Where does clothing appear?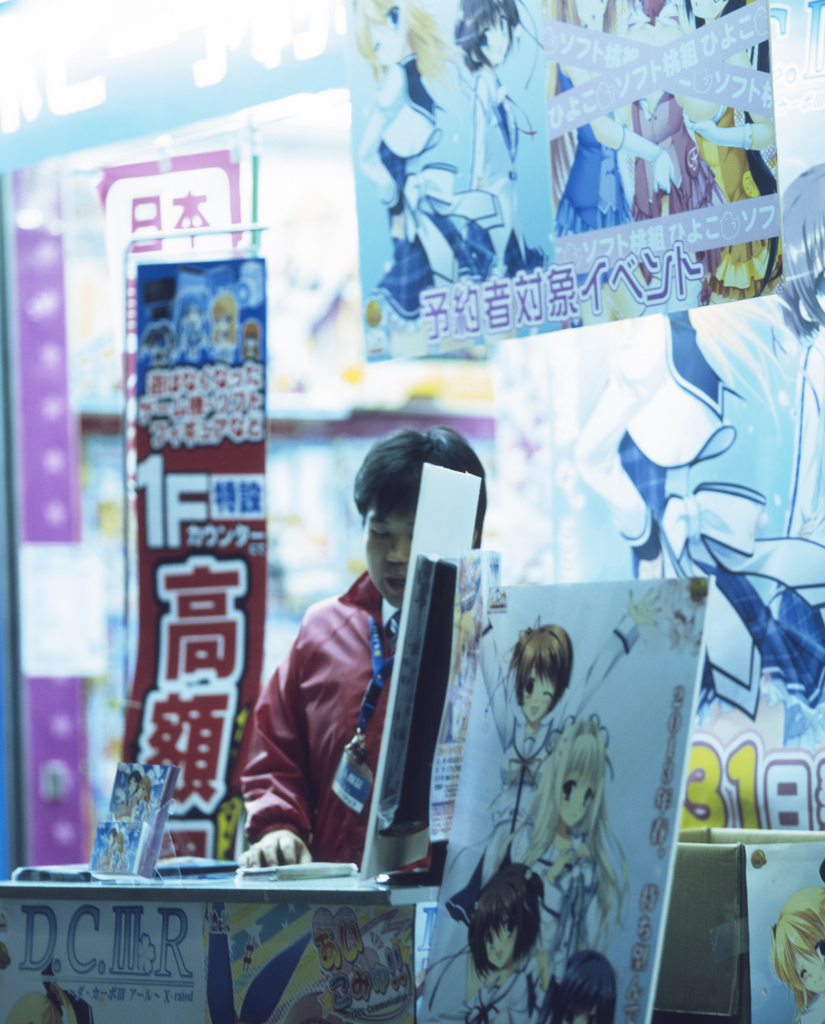
Appears at region(524, 833, 604, 1008).
